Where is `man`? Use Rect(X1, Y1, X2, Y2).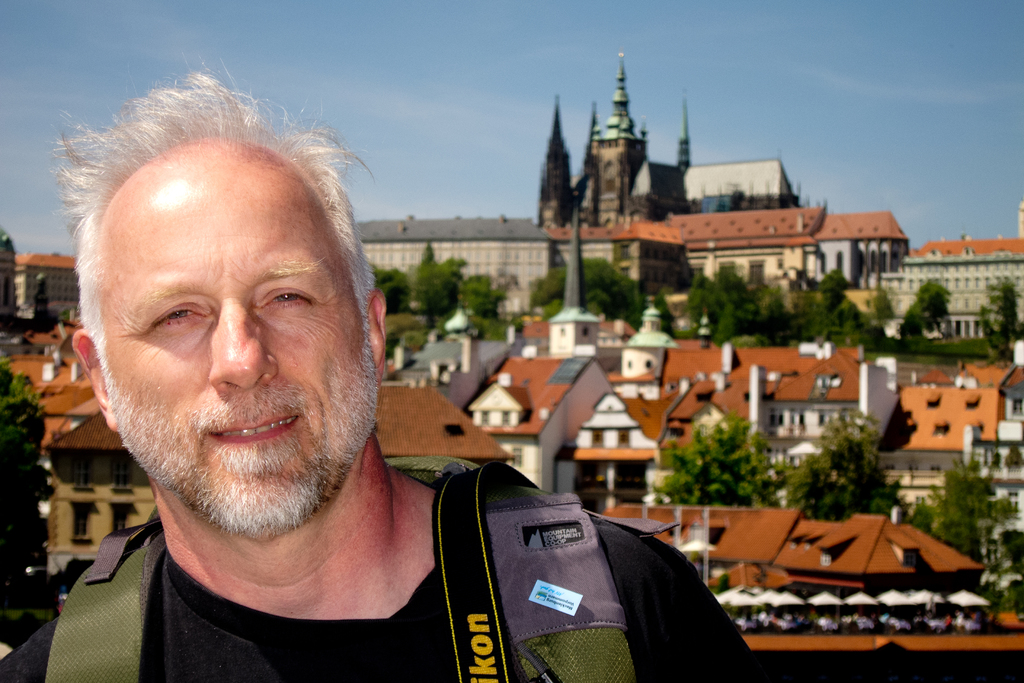
Rect(32, 91, 771, 682).
